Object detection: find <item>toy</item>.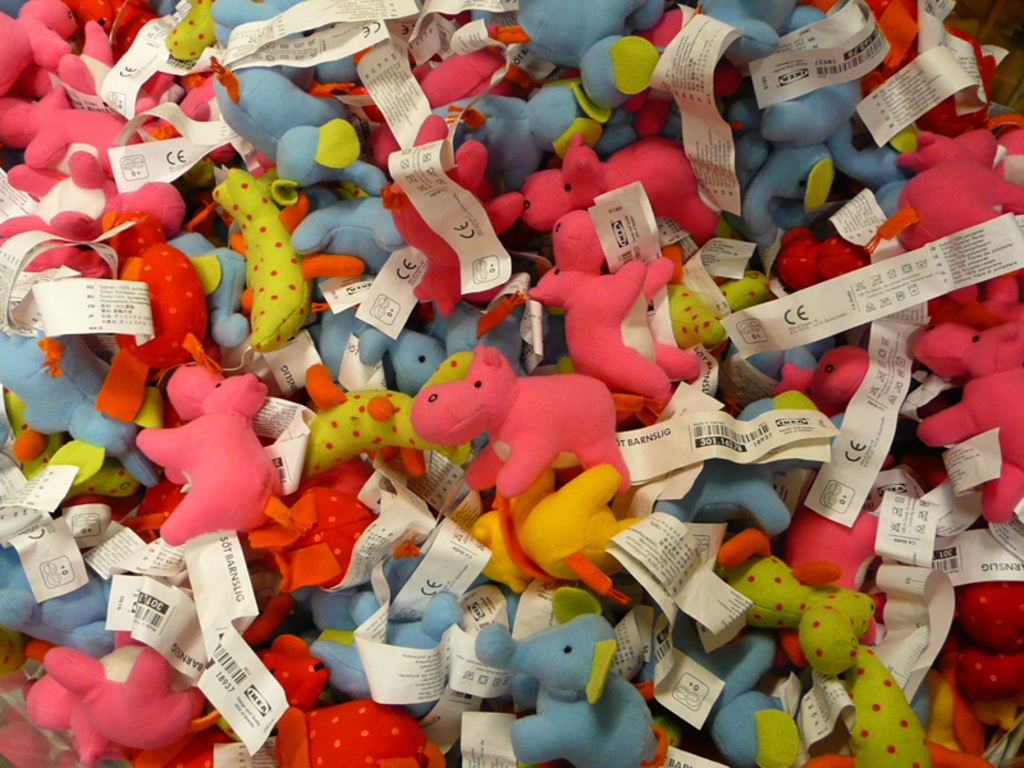
<bbox>669, 608, 774, 767</bbox>.
